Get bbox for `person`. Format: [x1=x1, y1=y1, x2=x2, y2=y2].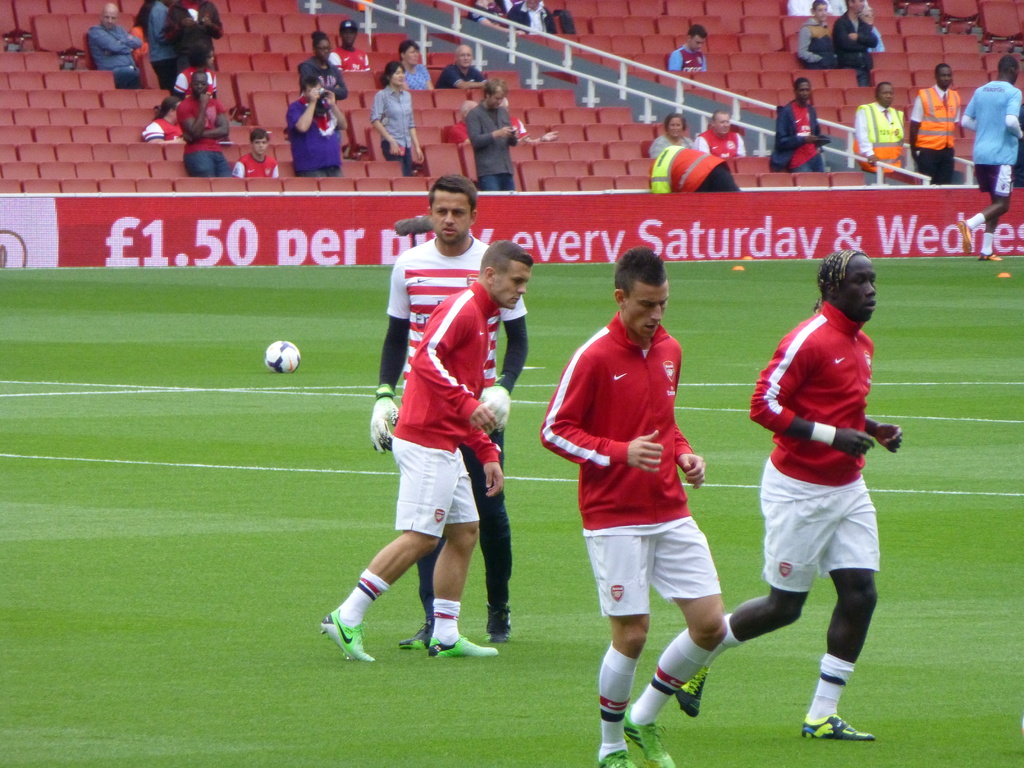
[x1=854, y1=71, x2=903, y2=166].
